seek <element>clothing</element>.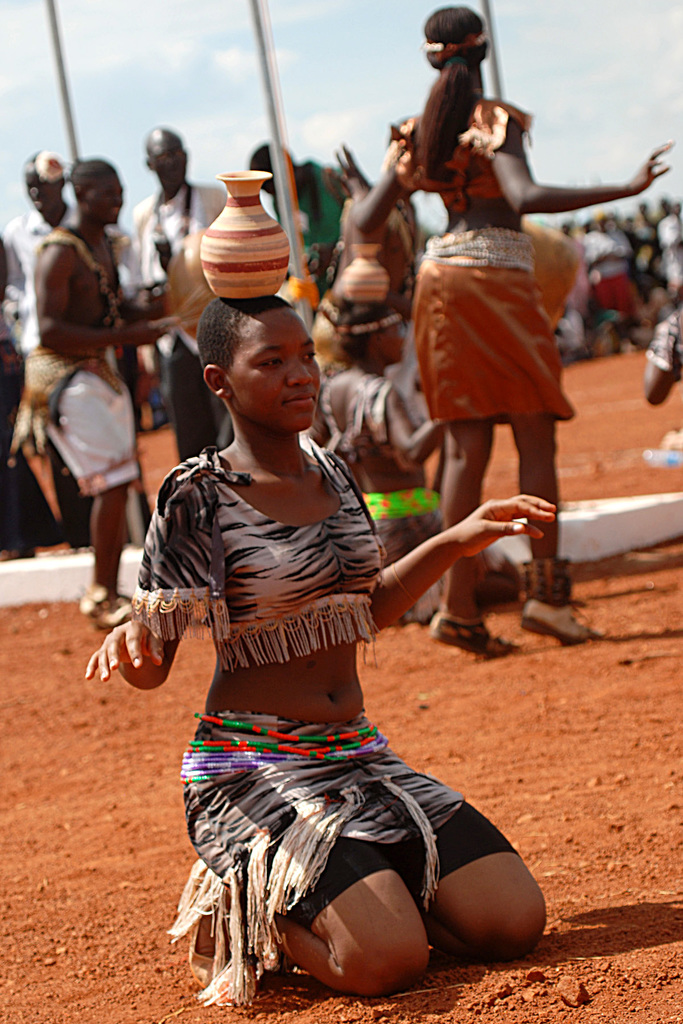
(left=575, top=237, right=650, bottom=325).
